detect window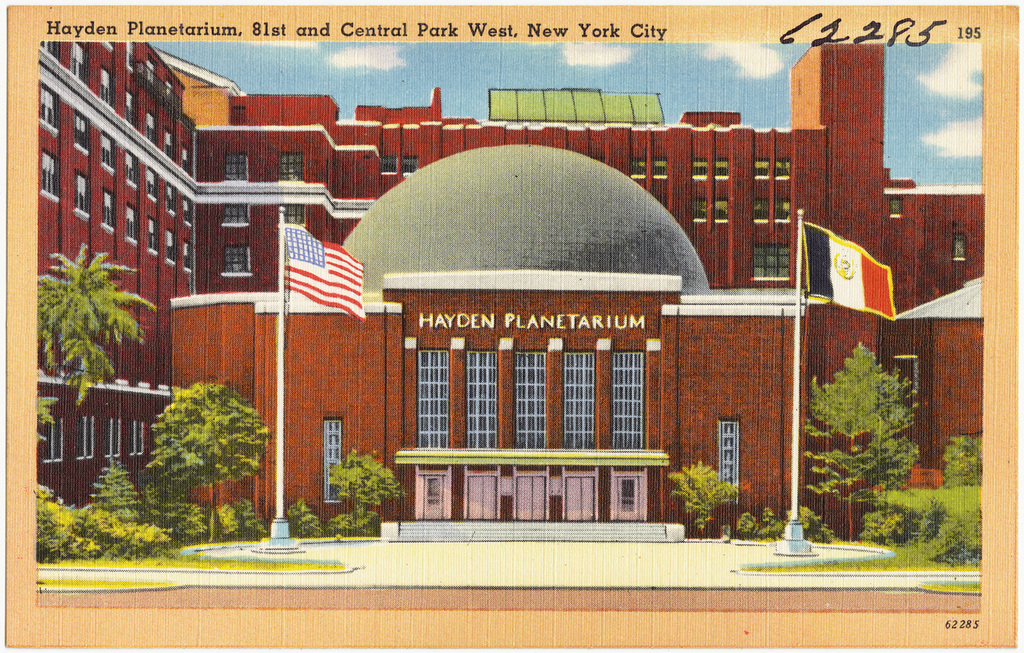
425 482 444 502
